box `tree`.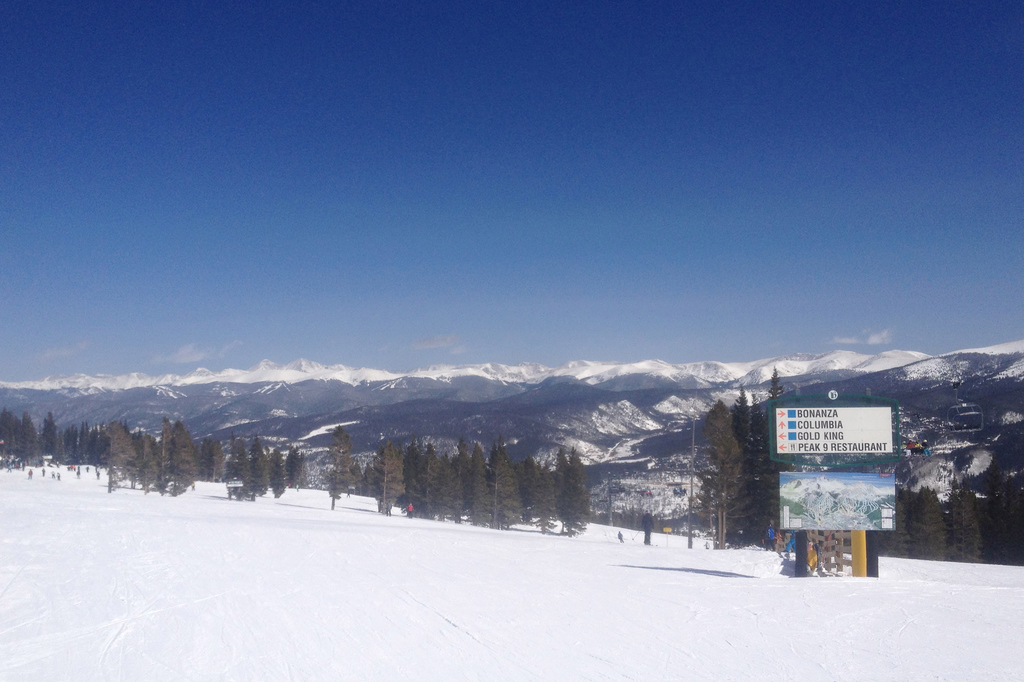
<bbox>157, 420, 172, 491</bbox>.
